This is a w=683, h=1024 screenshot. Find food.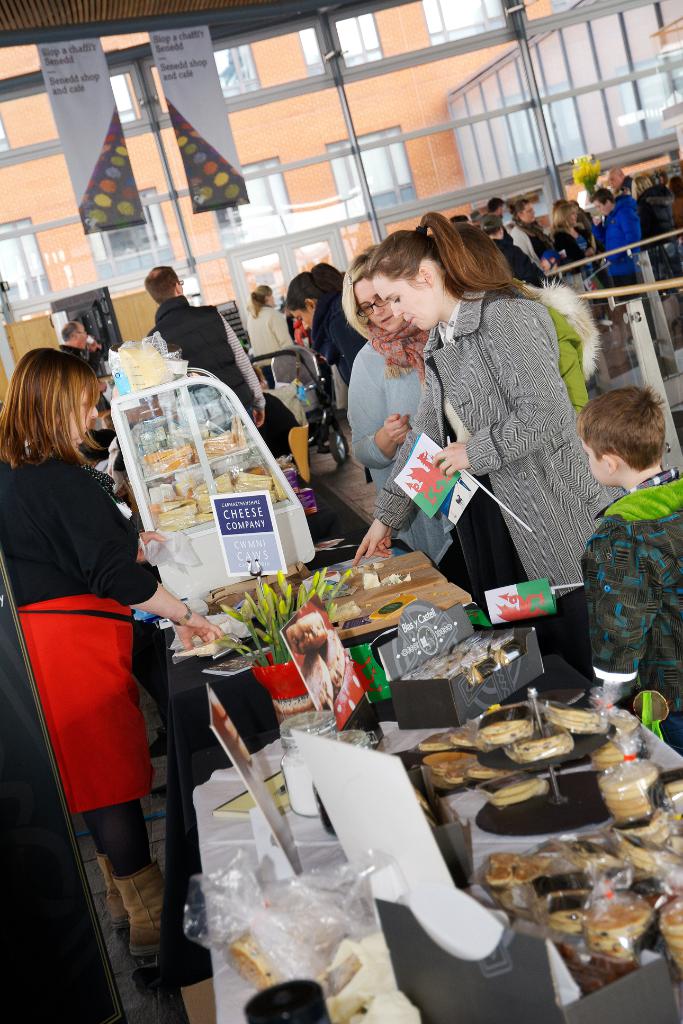
Bounding box: left=541, top=699, right=609, bottom=734.
